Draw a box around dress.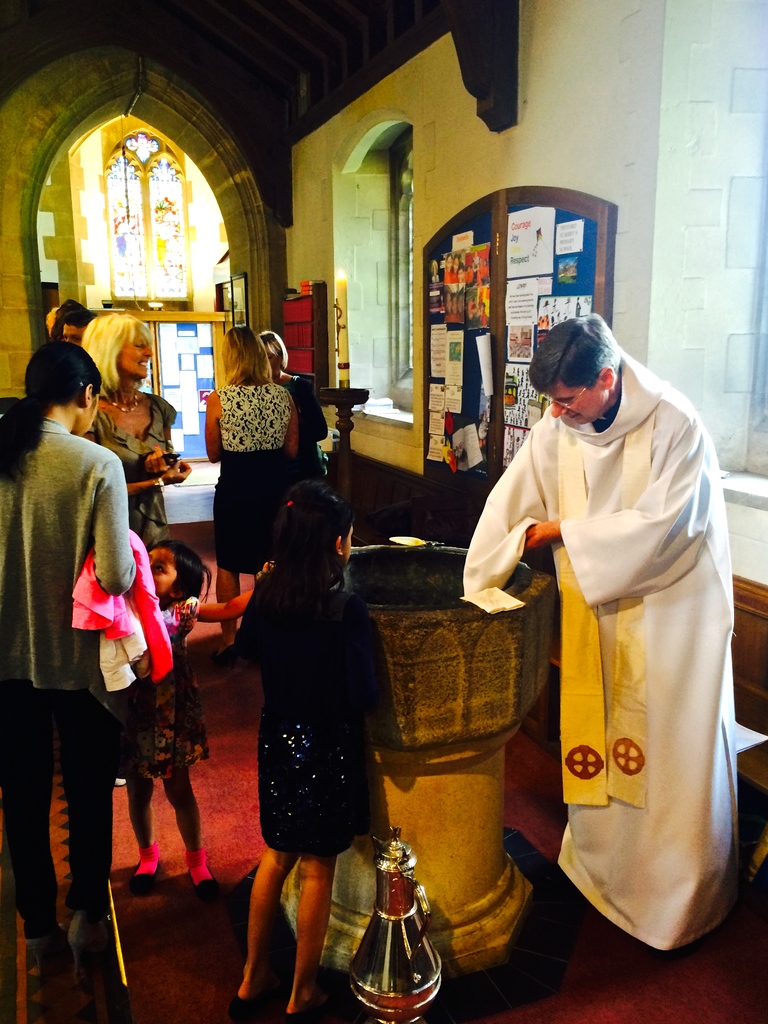
{"left": 86, "top": 392, "right": 177, "bottom": 547}.
